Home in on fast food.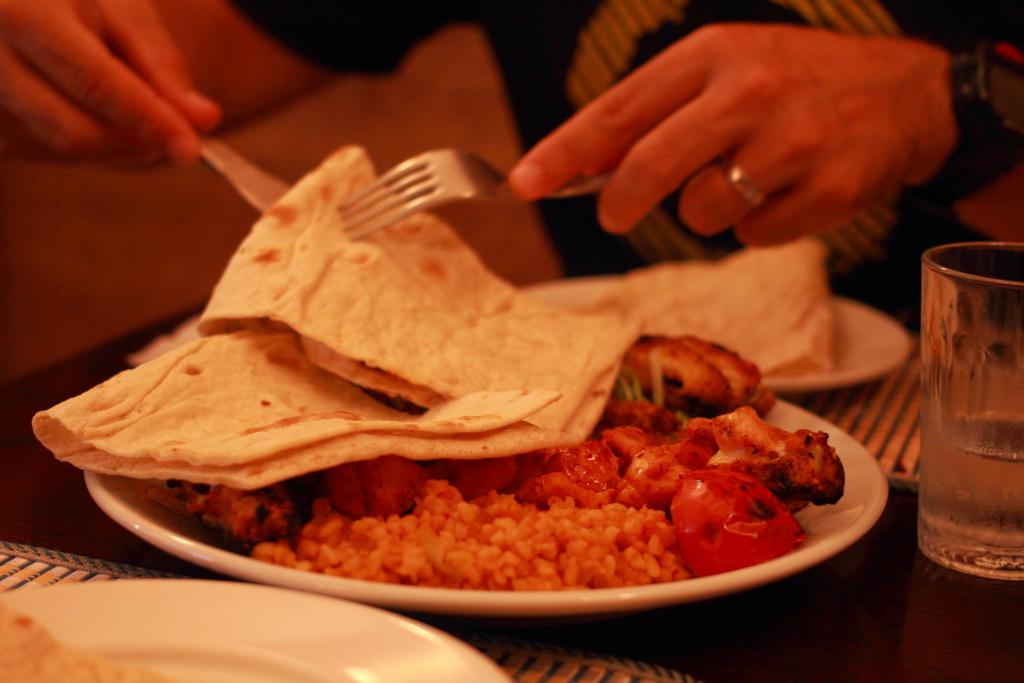
Homed in at [530,243,833,373].
